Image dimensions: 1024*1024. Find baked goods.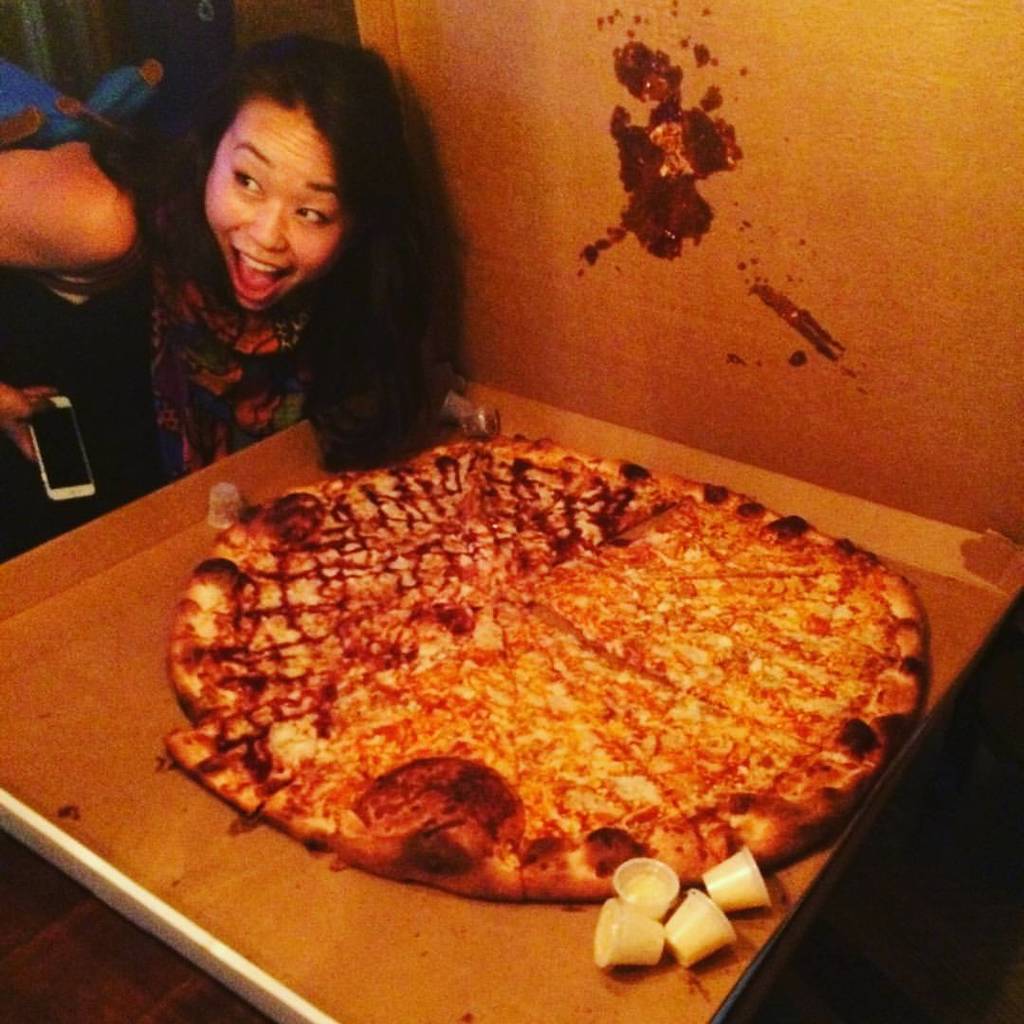
[162, 452, 961, 927].
